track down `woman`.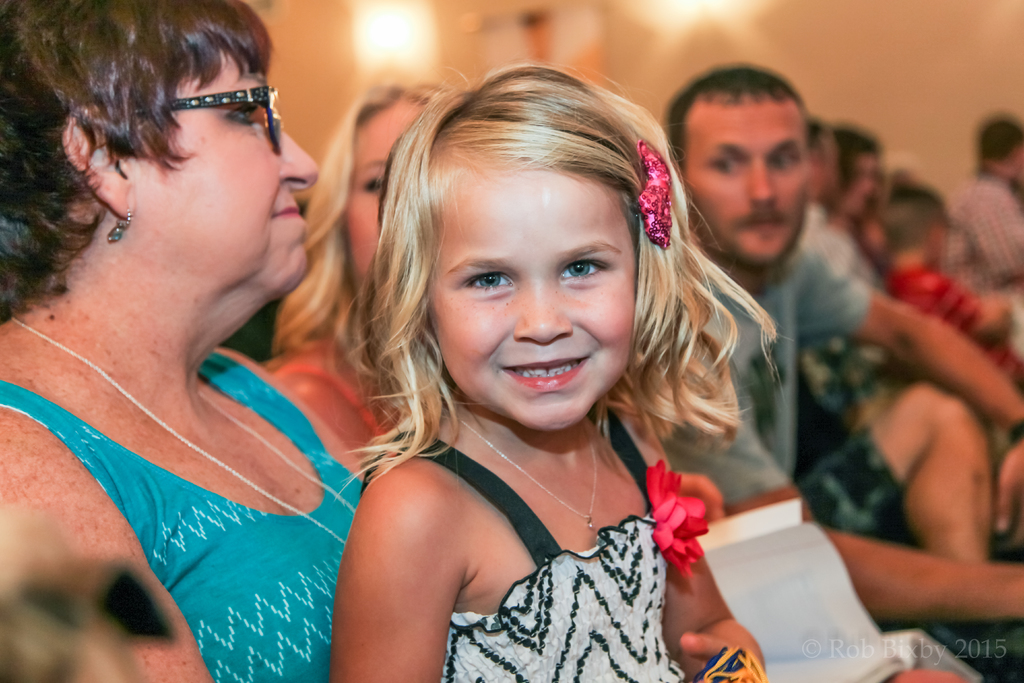
Tracked to (left=269, top=79, right=456, bottom=488).
